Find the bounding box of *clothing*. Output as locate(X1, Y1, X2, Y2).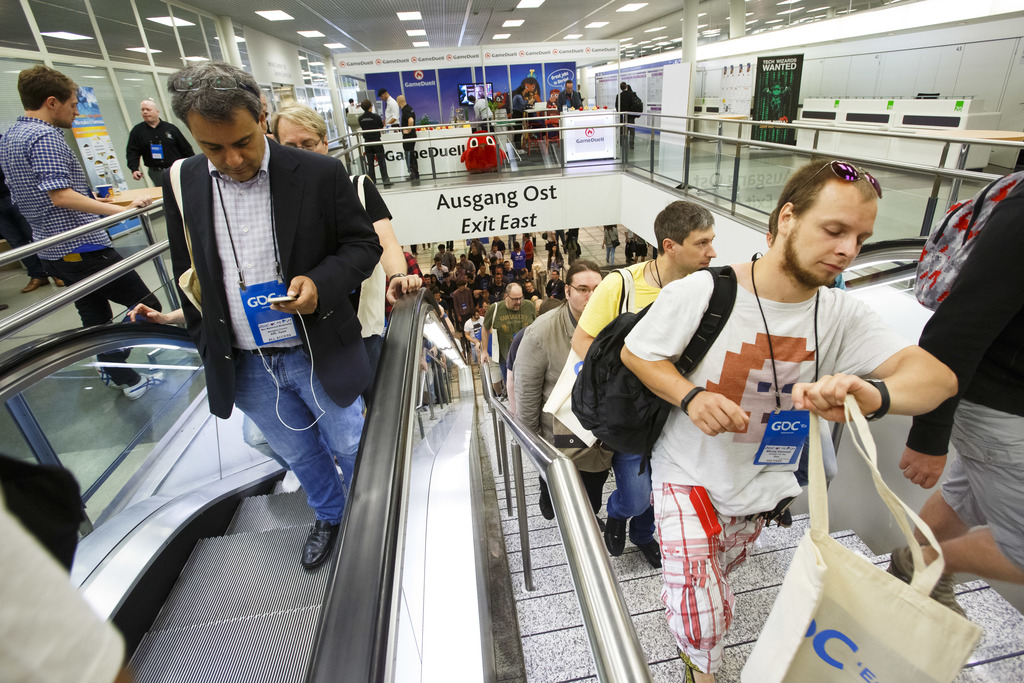
locate(353, 100, 390, 181).
